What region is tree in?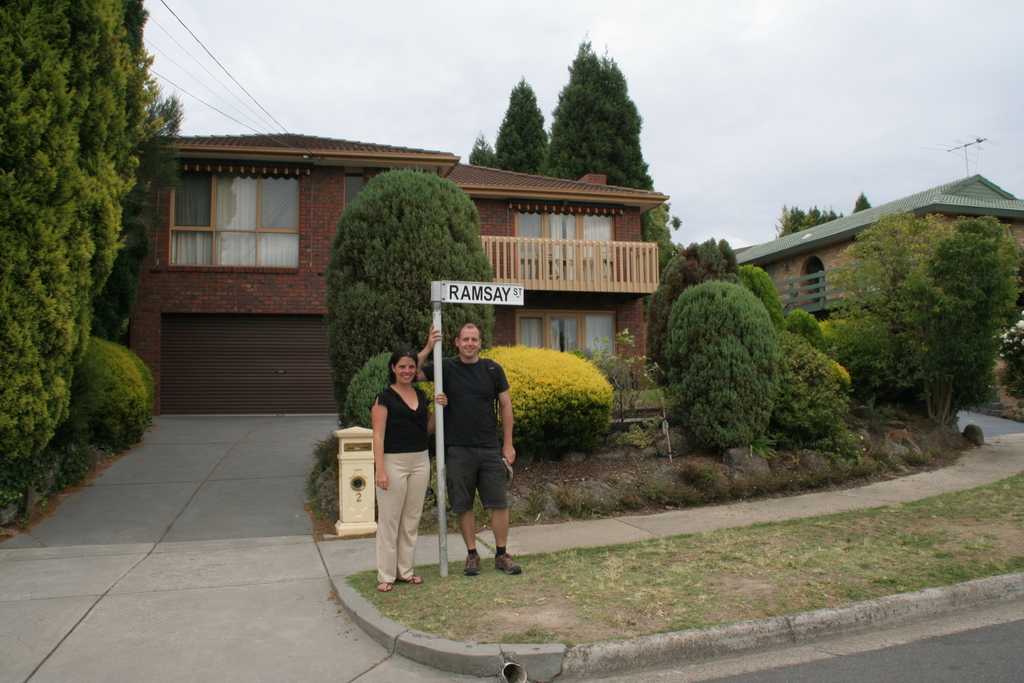
l=468, t=73, r=544, b=177.
